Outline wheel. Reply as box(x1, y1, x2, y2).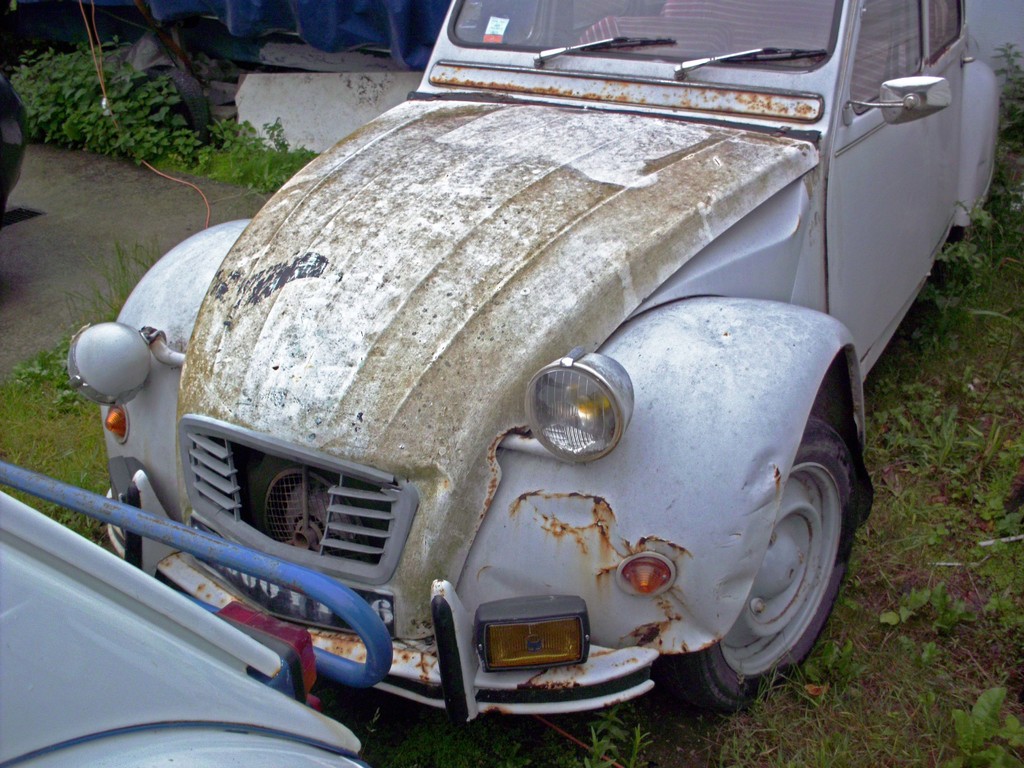
box(718, 391, 849, 700).
